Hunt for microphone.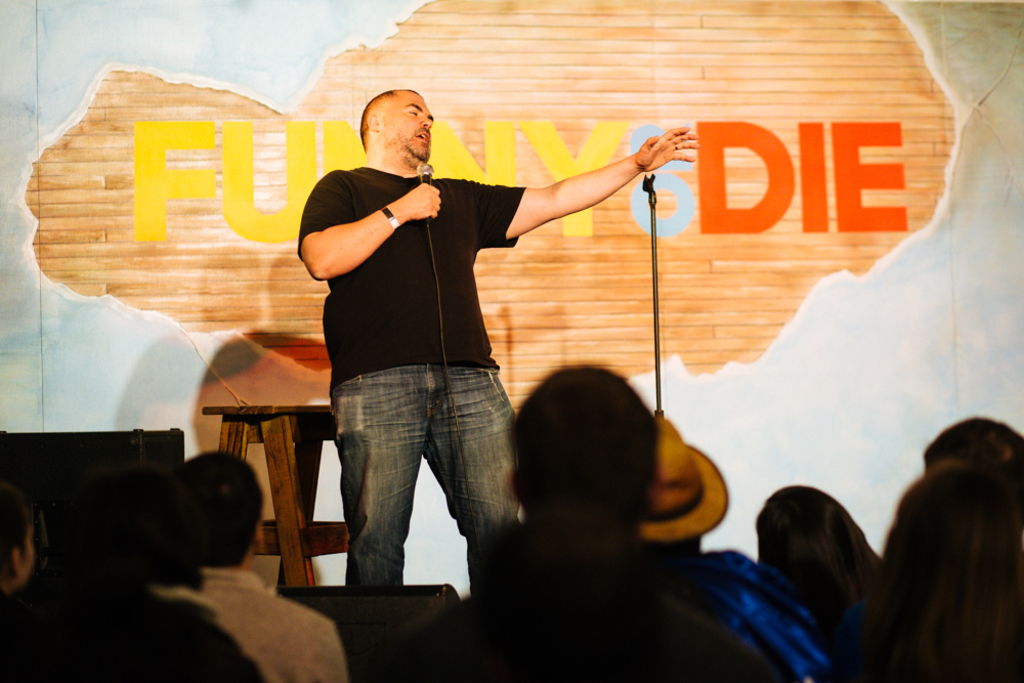
Hunted down at detection(416, 162, 433, 227).
